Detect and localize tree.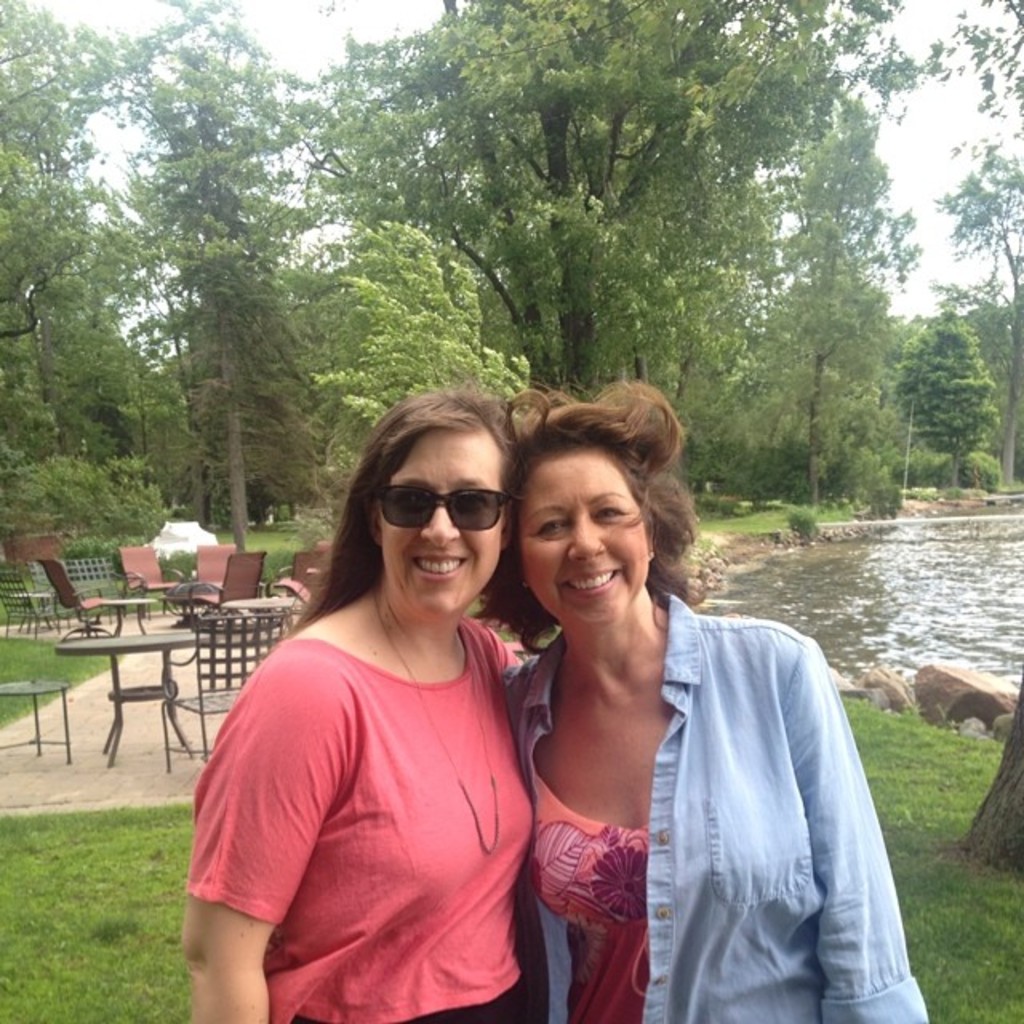
Localized at (left=184, top=218, right=323, bottom=526).
